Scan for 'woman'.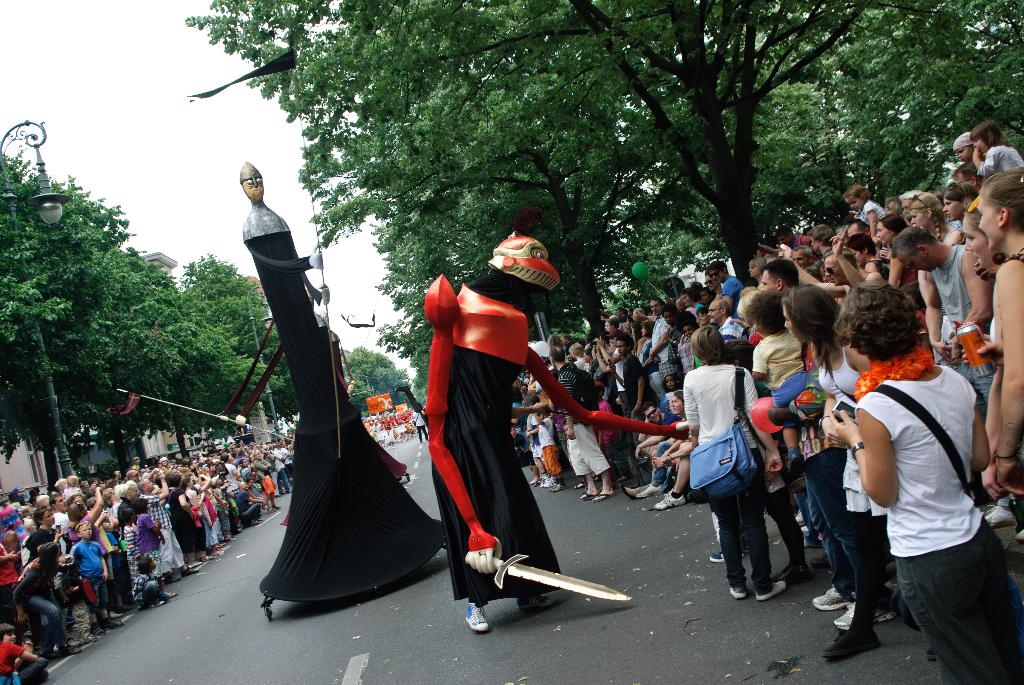
Scan result: (874,207,919,292).
